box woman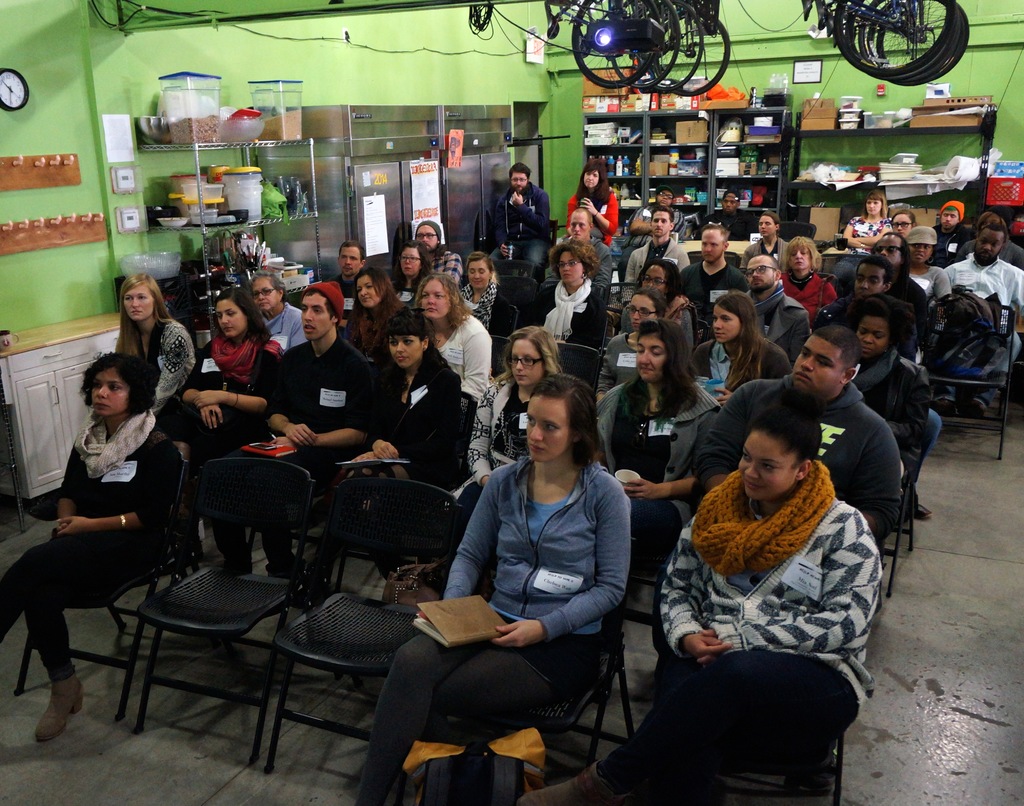
<box>836,191,892,254</box>
